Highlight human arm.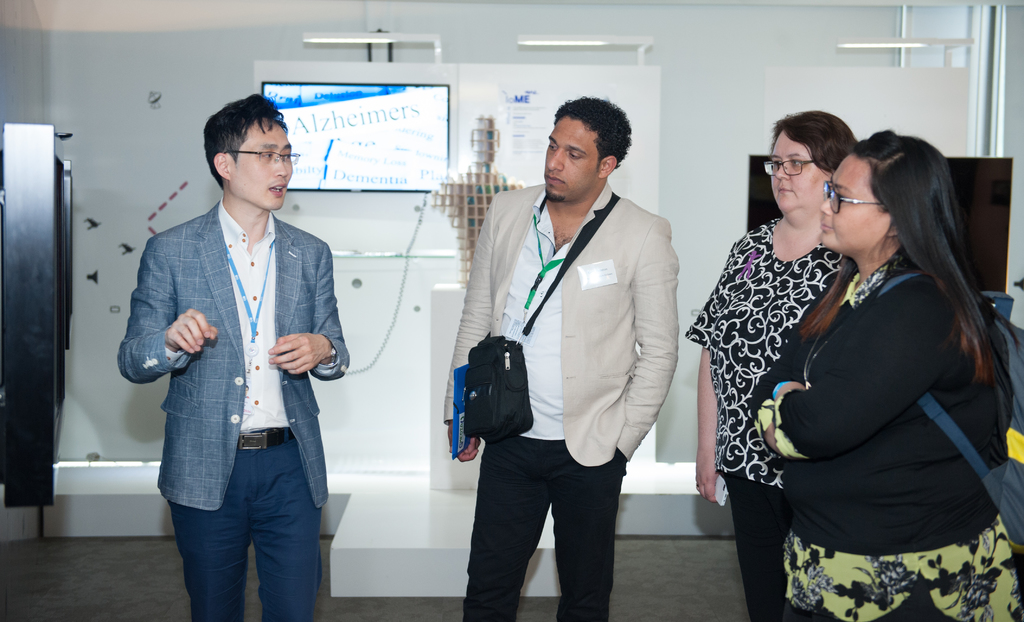
Highlighted region: (left=607, top=210, right=684, bottom=468).
